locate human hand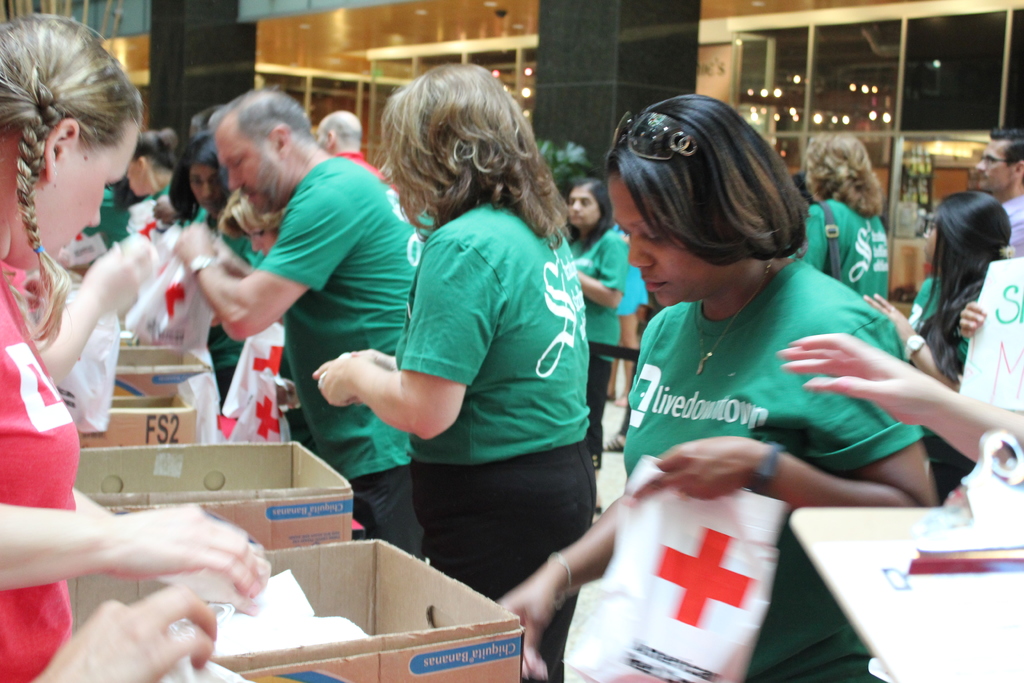
{"left": 173, "top": 220, "right": 213, "bottom": 267}
